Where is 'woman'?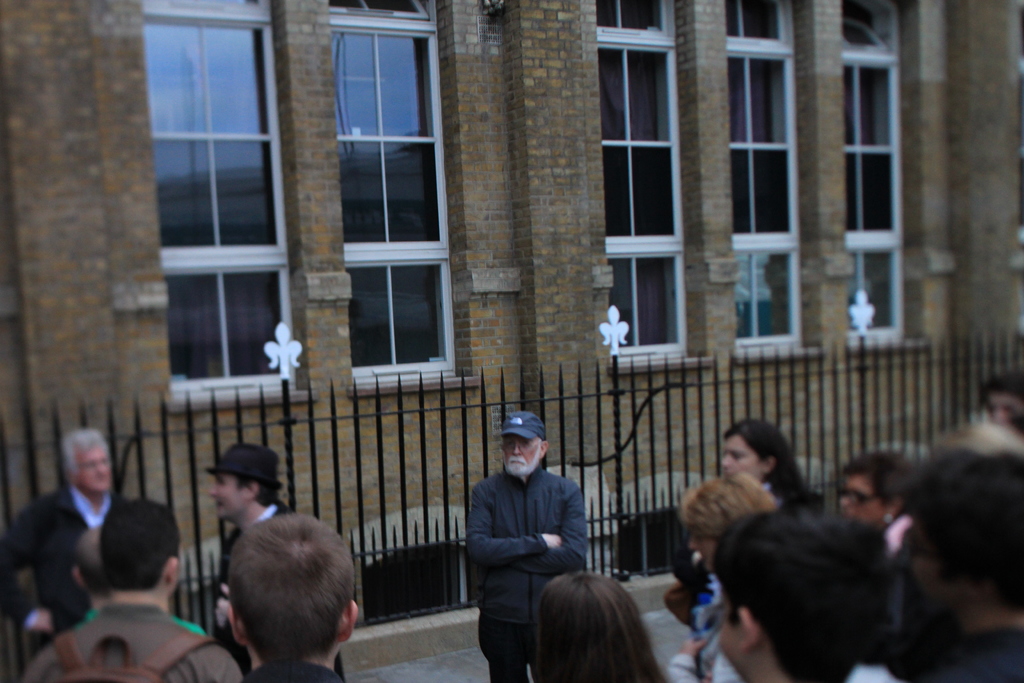
<bbox>719, 413, 818, 524</bbox>.
